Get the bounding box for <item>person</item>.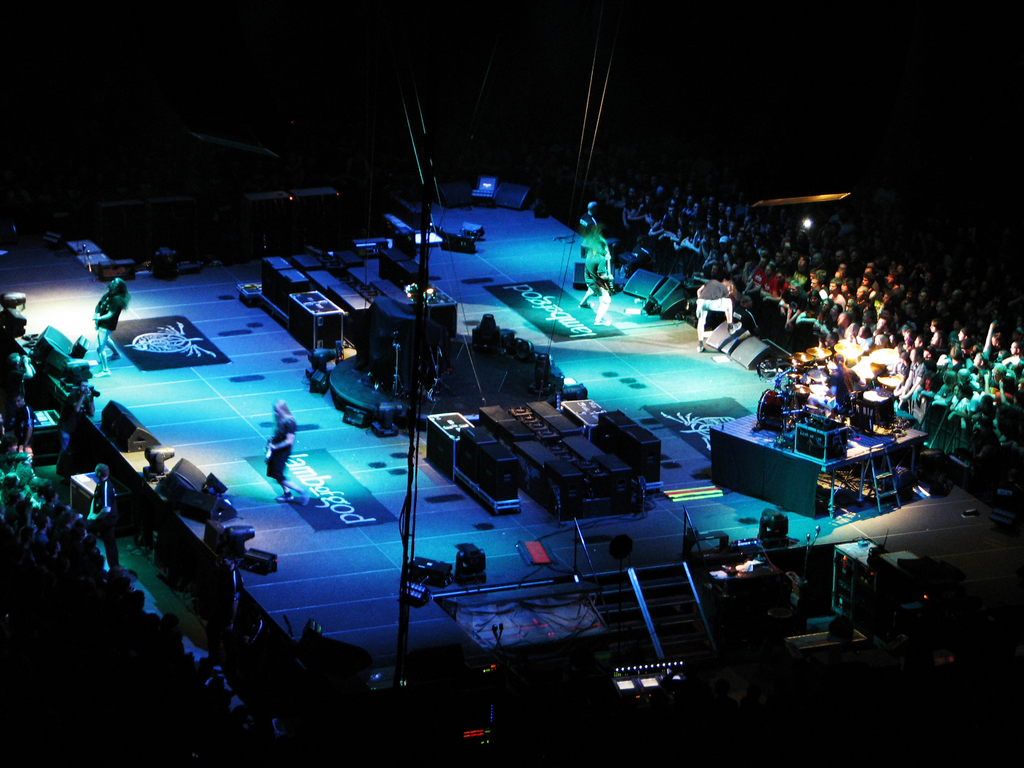
(265,399,310,507).
